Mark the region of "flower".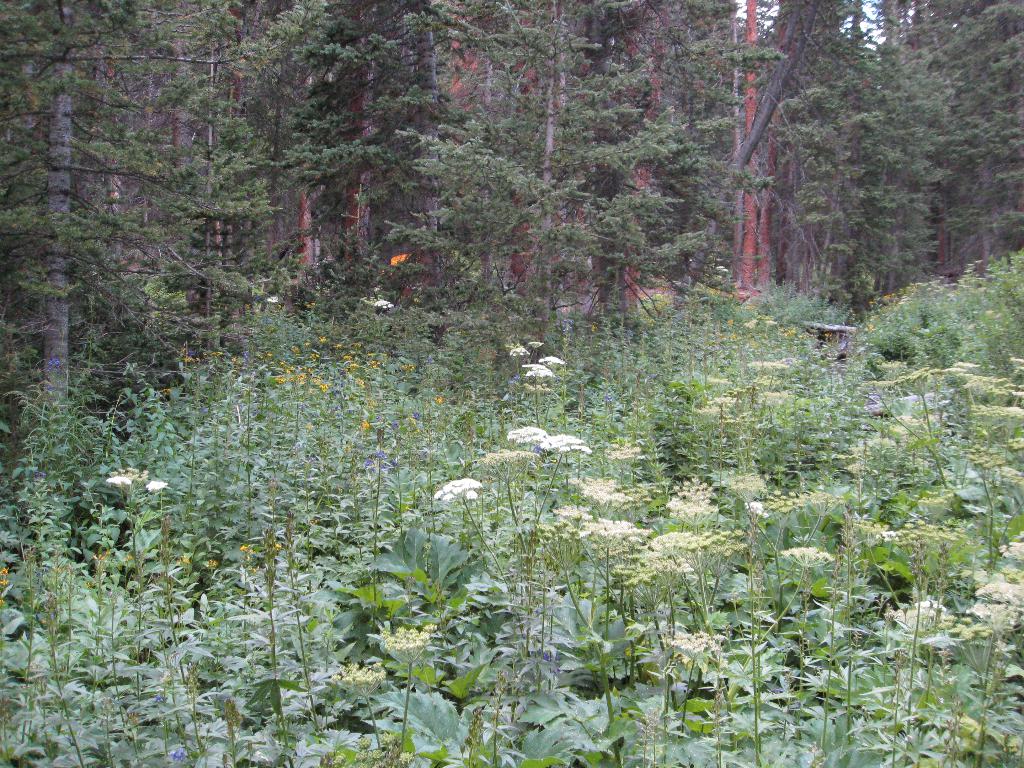
Region: bbox(331, 663, 396, 696).
